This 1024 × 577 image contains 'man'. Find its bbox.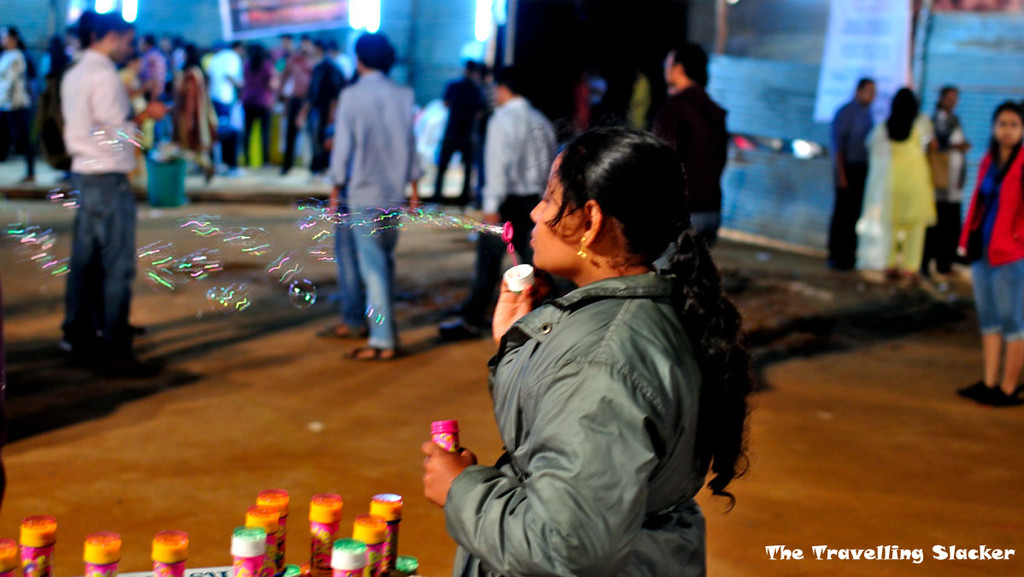
box=[41, 12, 150, 390].
